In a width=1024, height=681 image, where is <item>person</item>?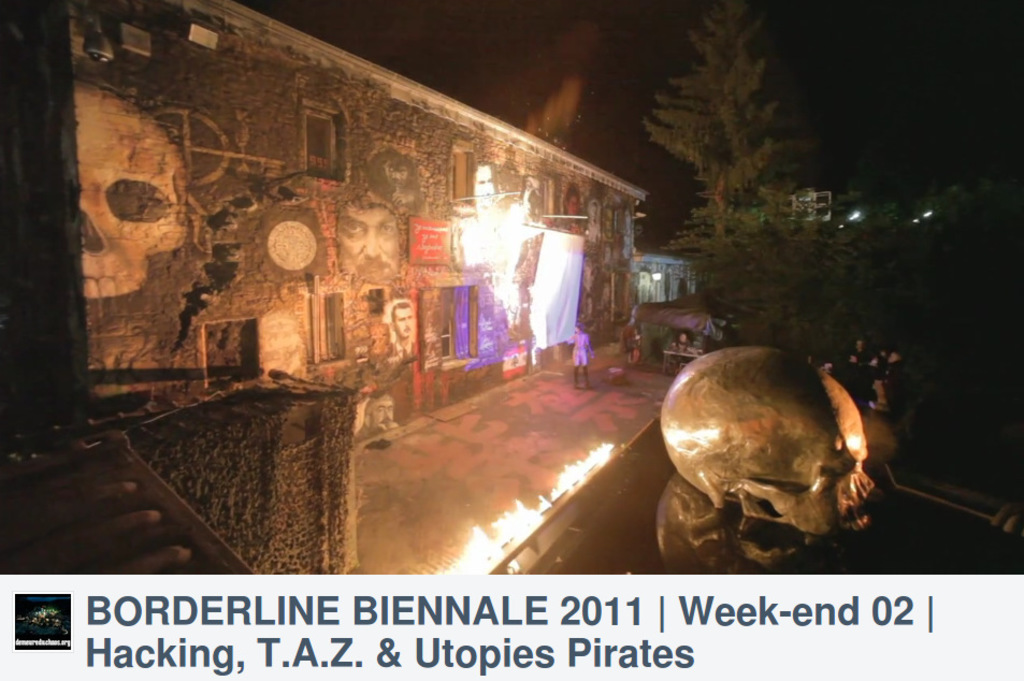
327,191,395,294.
